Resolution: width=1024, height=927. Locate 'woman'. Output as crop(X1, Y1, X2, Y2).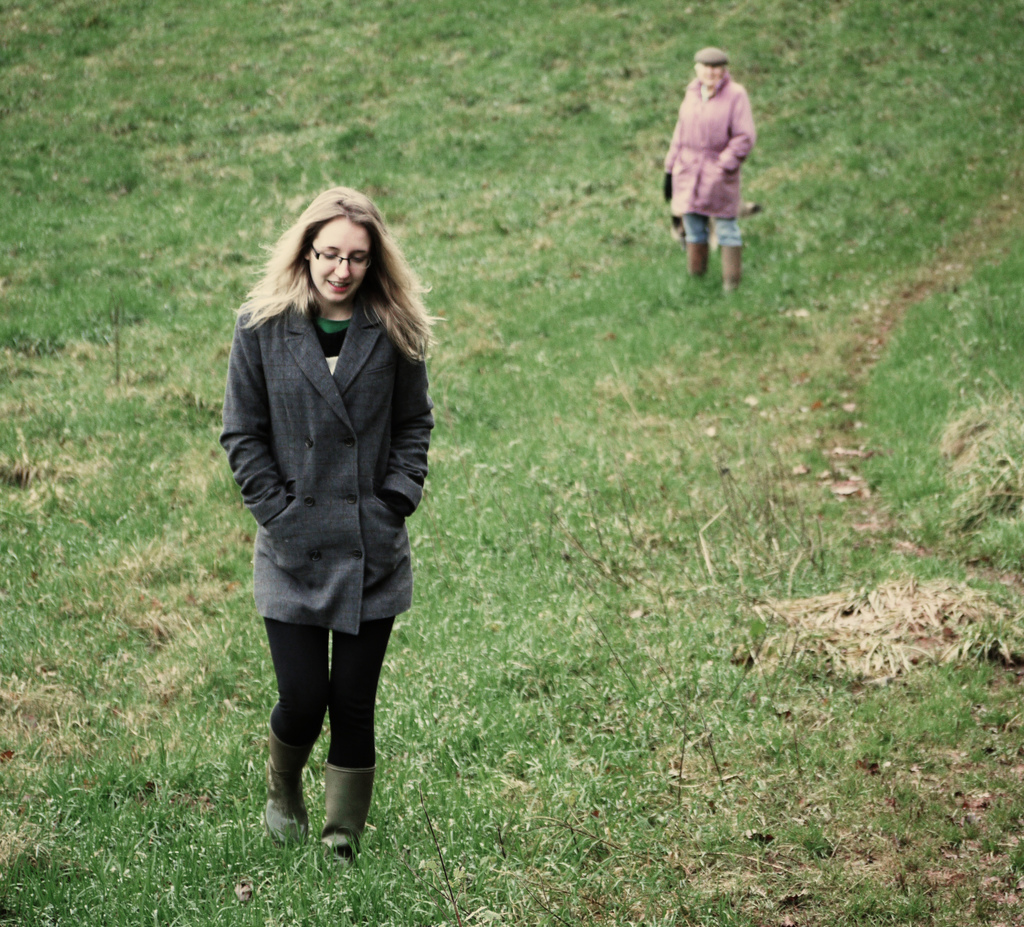
crop(654, 47, 752, 300).
